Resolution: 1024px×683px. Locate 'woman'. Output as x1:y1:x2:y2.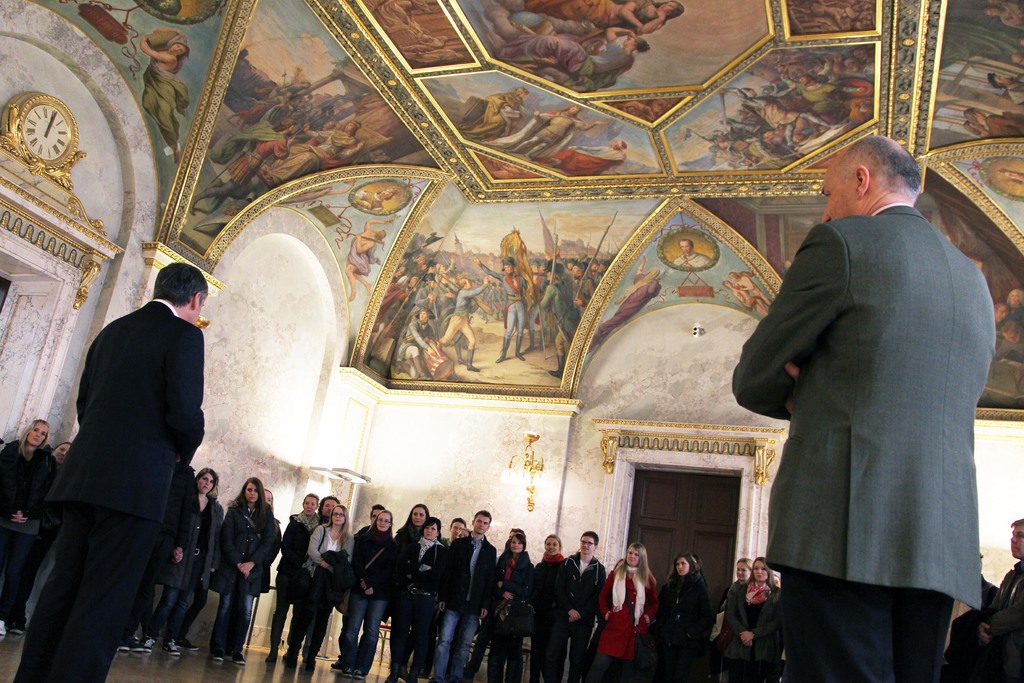
456:529:469:538.
